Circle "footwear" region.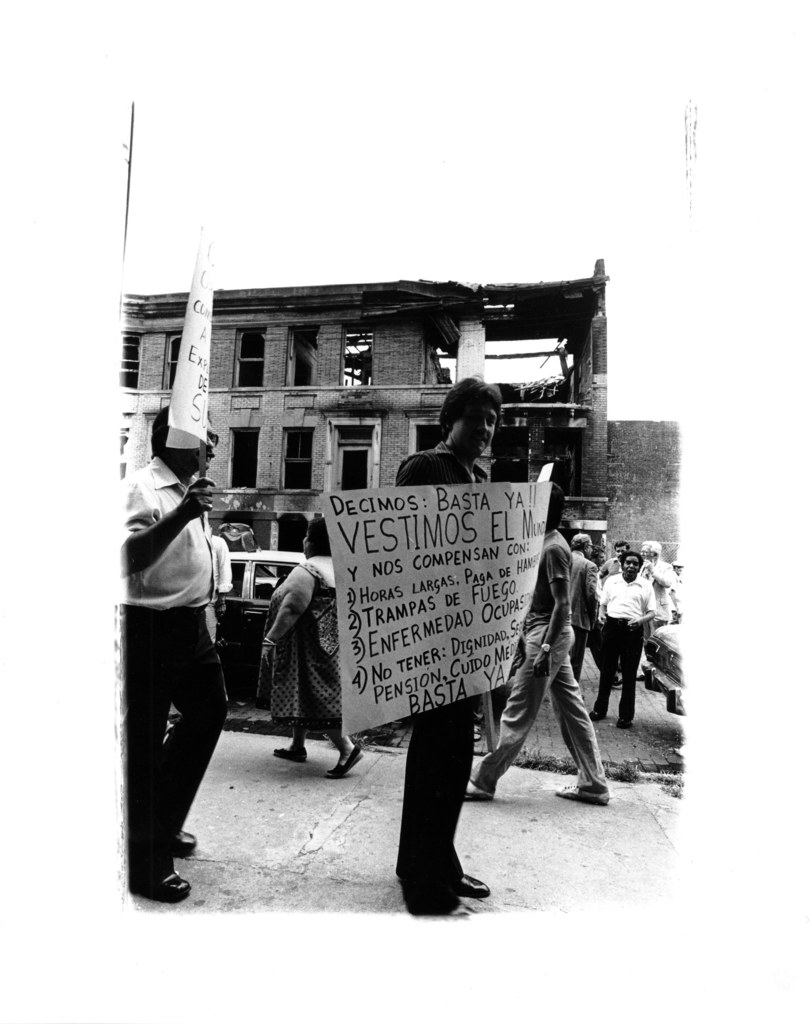
Region: rect(326, 740, 364, 777).
